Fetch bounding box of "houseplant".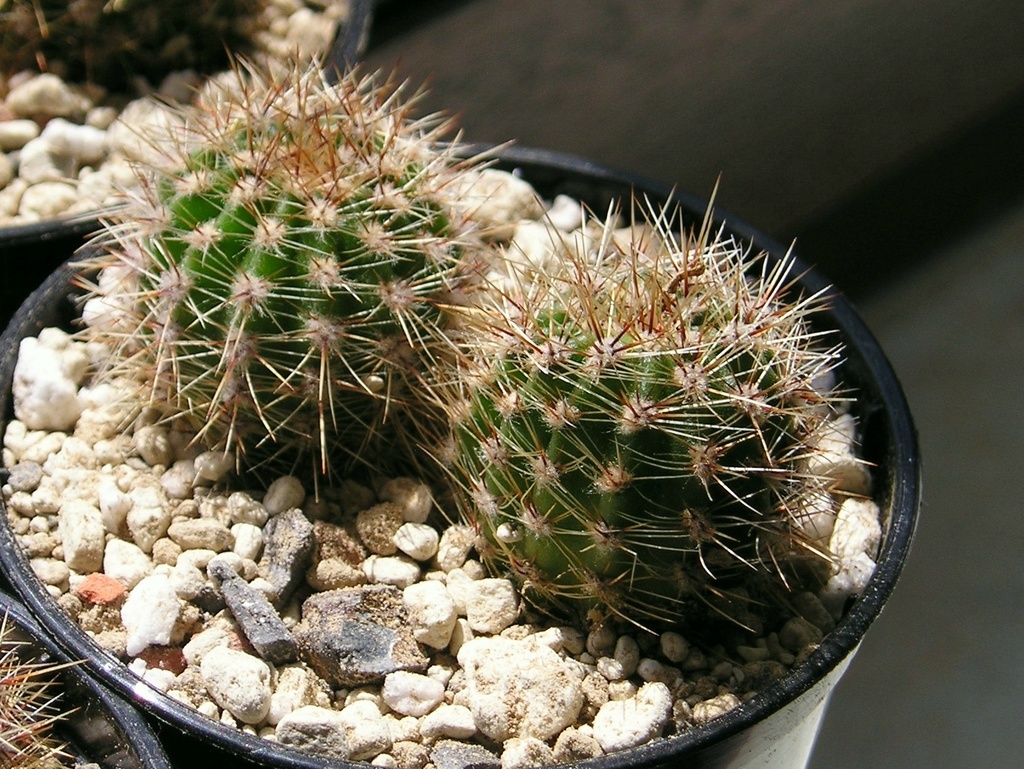
Bbox: l=0, t=0, r=375, b=311.
